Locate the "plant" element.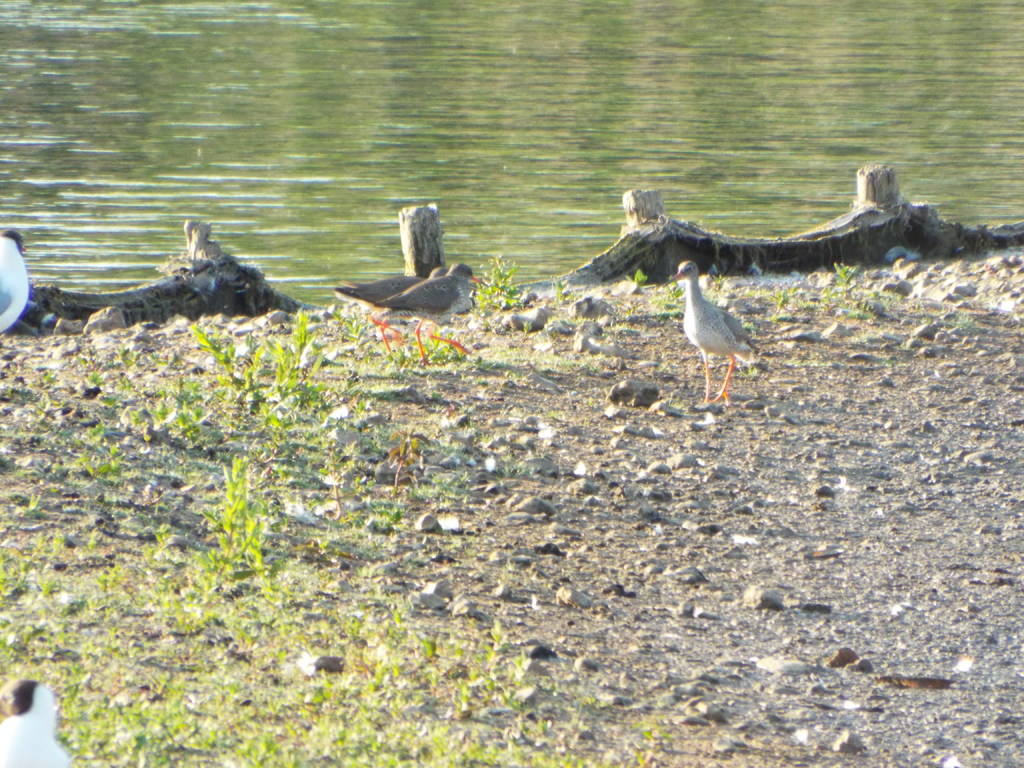
Element bbox: bbox=[191, 454, 268, 590].
